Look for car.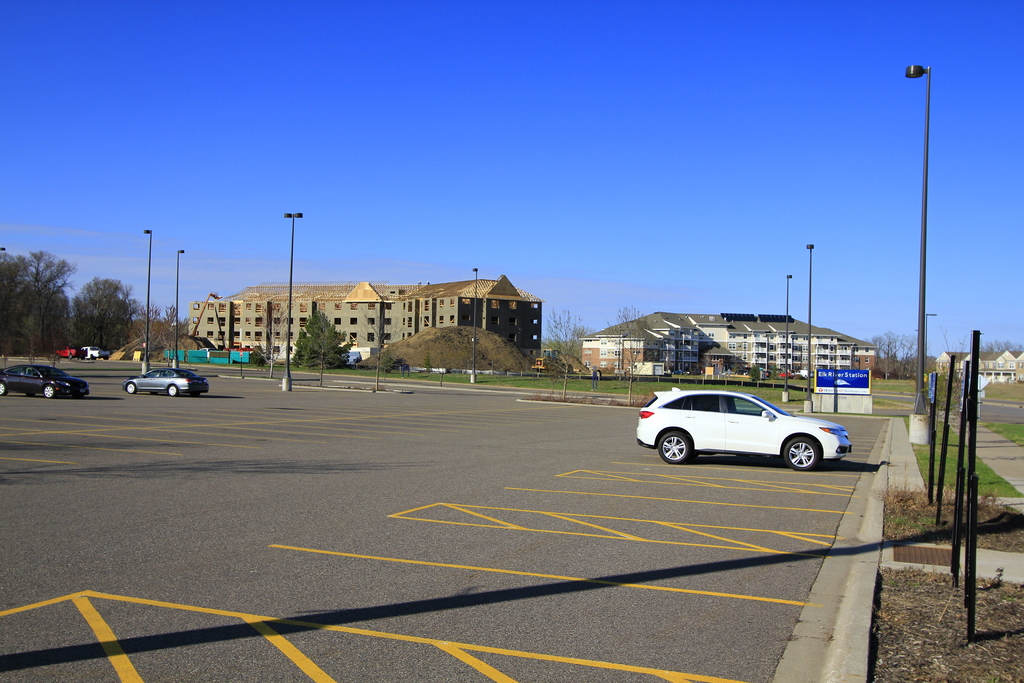
Found: (left=638, top=386, right=852, bottom=468).
